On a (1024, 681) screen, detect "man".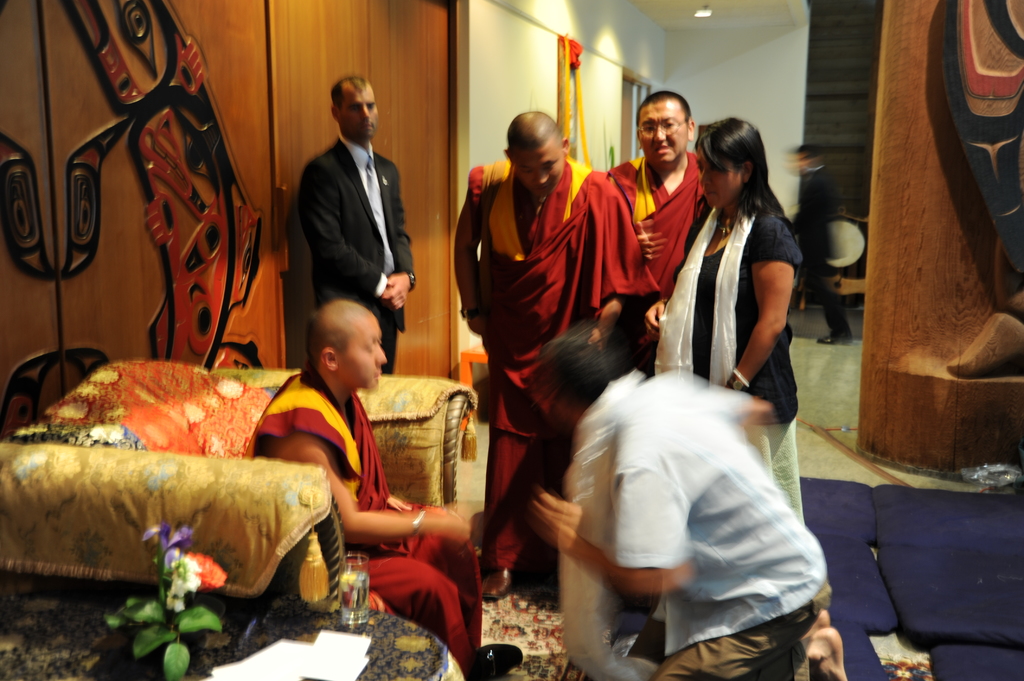
bbox(452, 111, 654, 600).
